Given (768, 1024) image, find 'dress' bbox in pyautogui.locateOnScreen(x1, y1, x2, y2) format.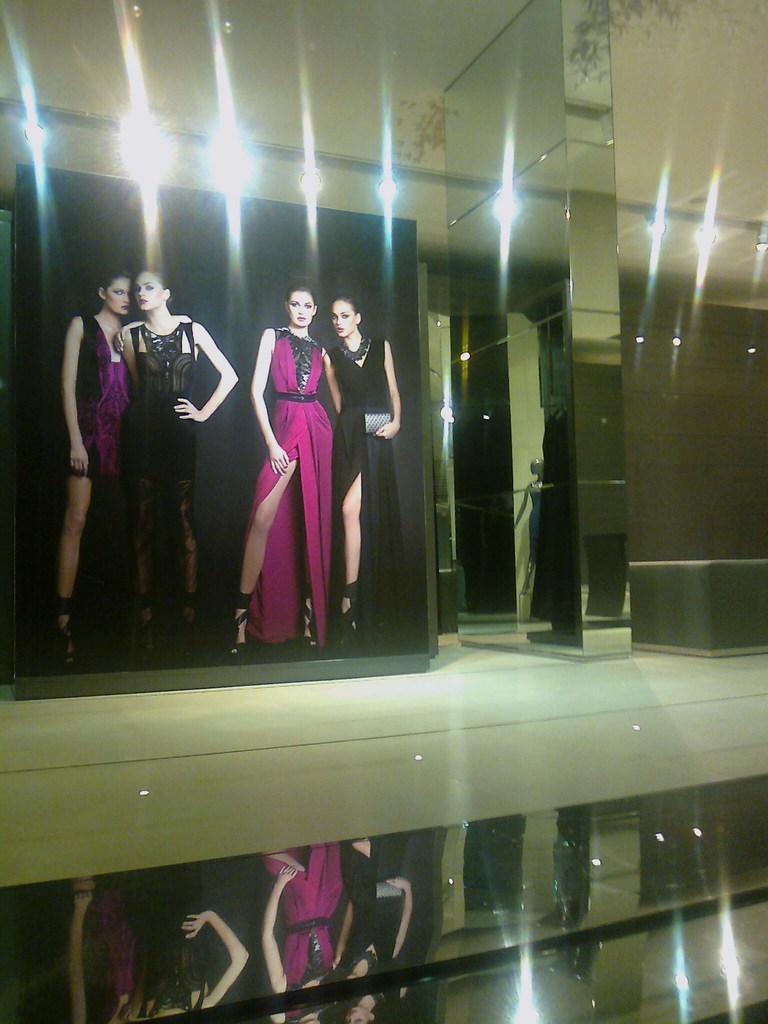
pyautogui.locateOnScreen(60, 312, 134, 481).
